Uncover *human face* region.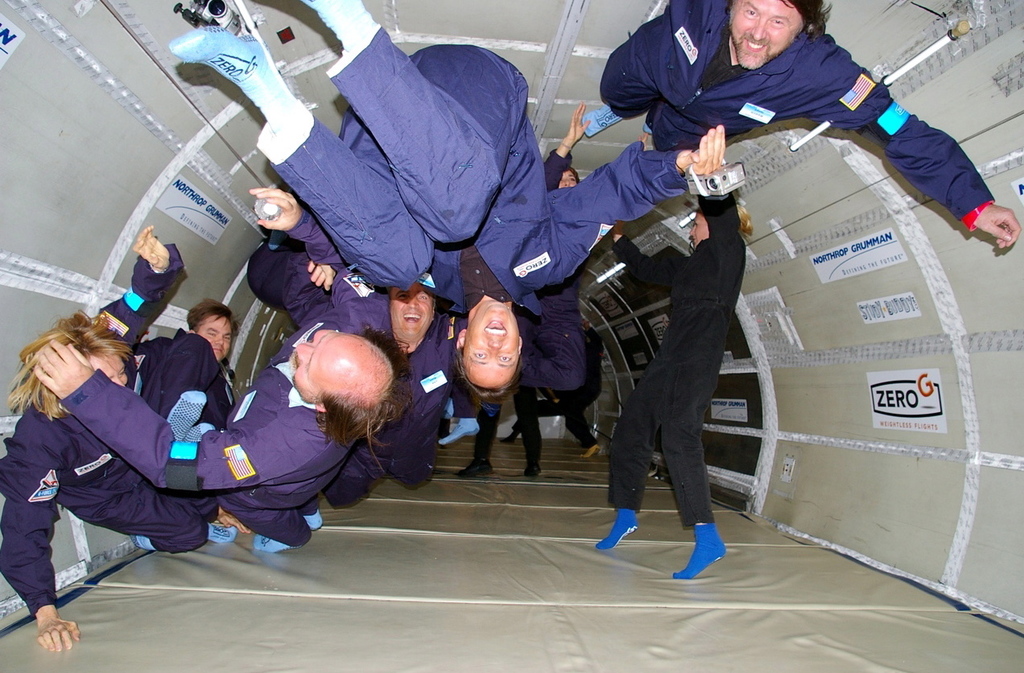
Uncovered: bbox=(687, 209, 709, 246).
